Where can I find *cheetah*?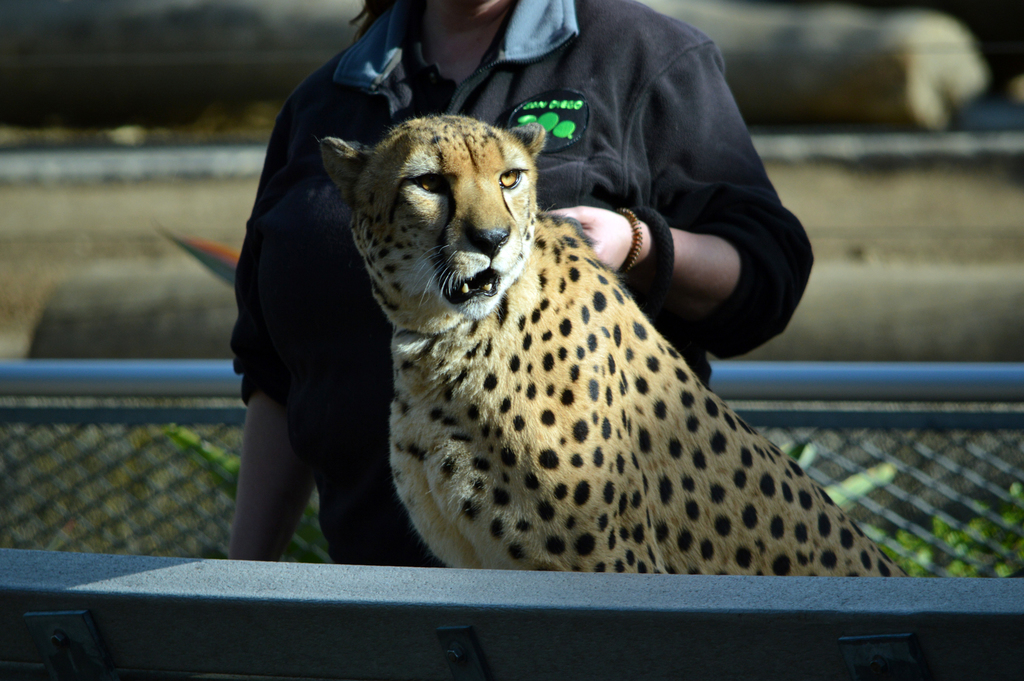
You can find it at bbox(318, 113, 912, 581).
